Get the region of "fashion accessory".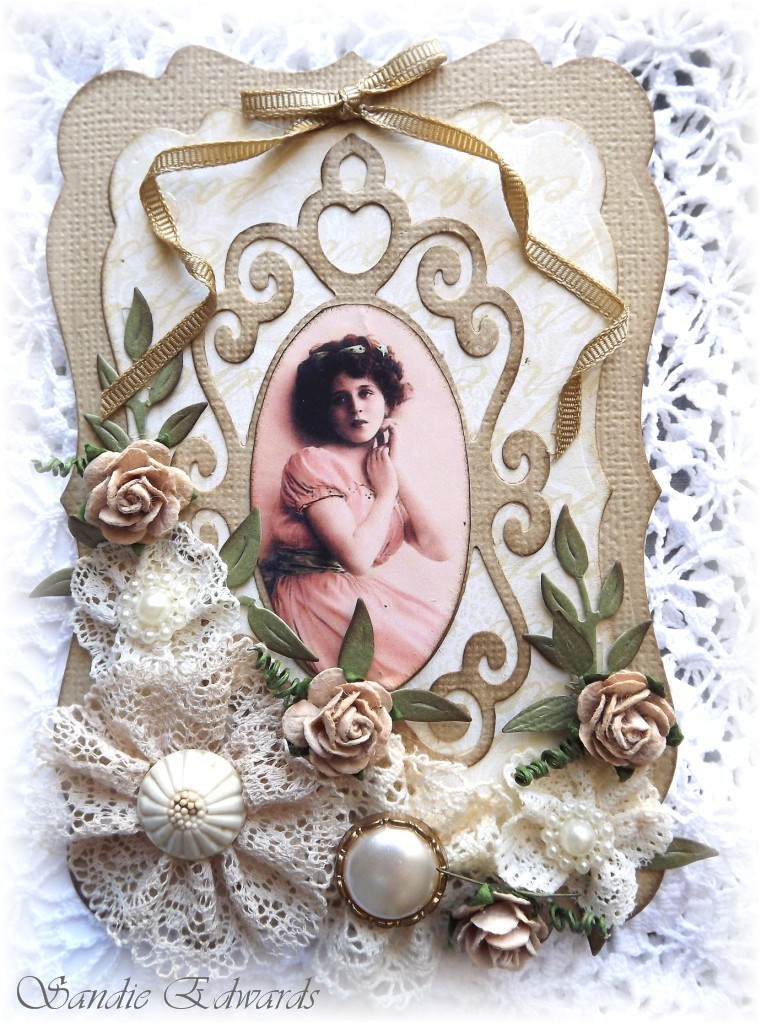
310,347,328,365.
